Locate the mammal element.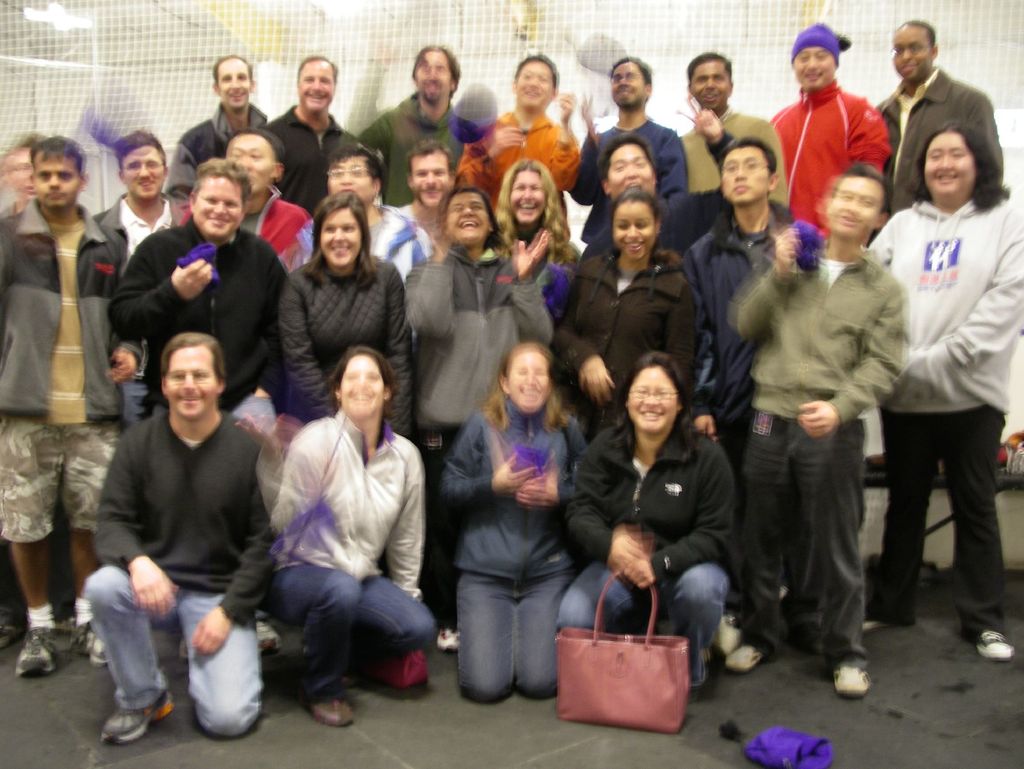
Element bbox: rect(437, 337, 588, 699).
